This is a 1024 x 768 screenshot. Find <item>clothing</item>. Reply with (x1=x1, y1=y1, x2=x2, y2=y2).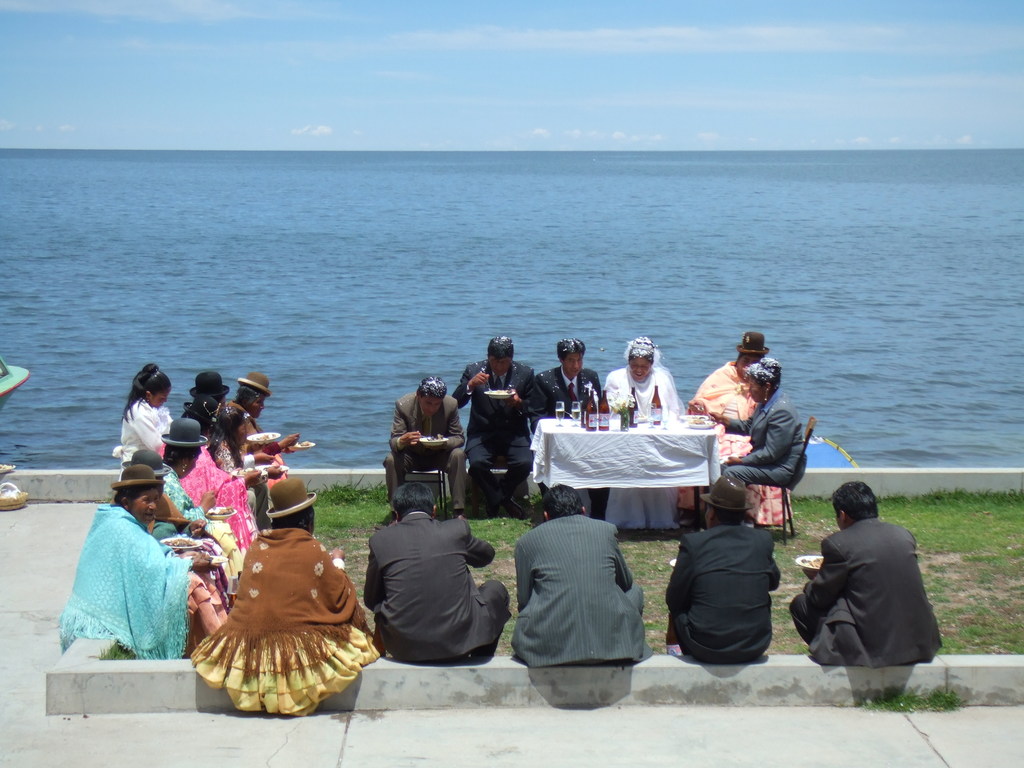
(x1=361, y1=513, x2=510, y2=662).
